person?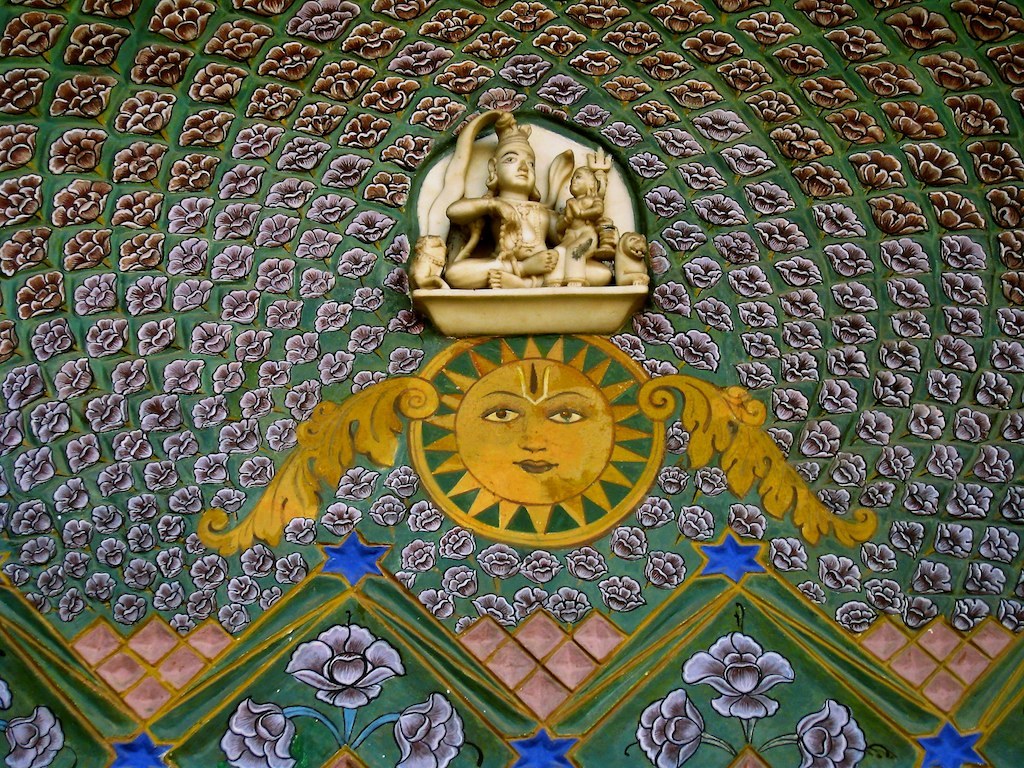
543/165/601/287
